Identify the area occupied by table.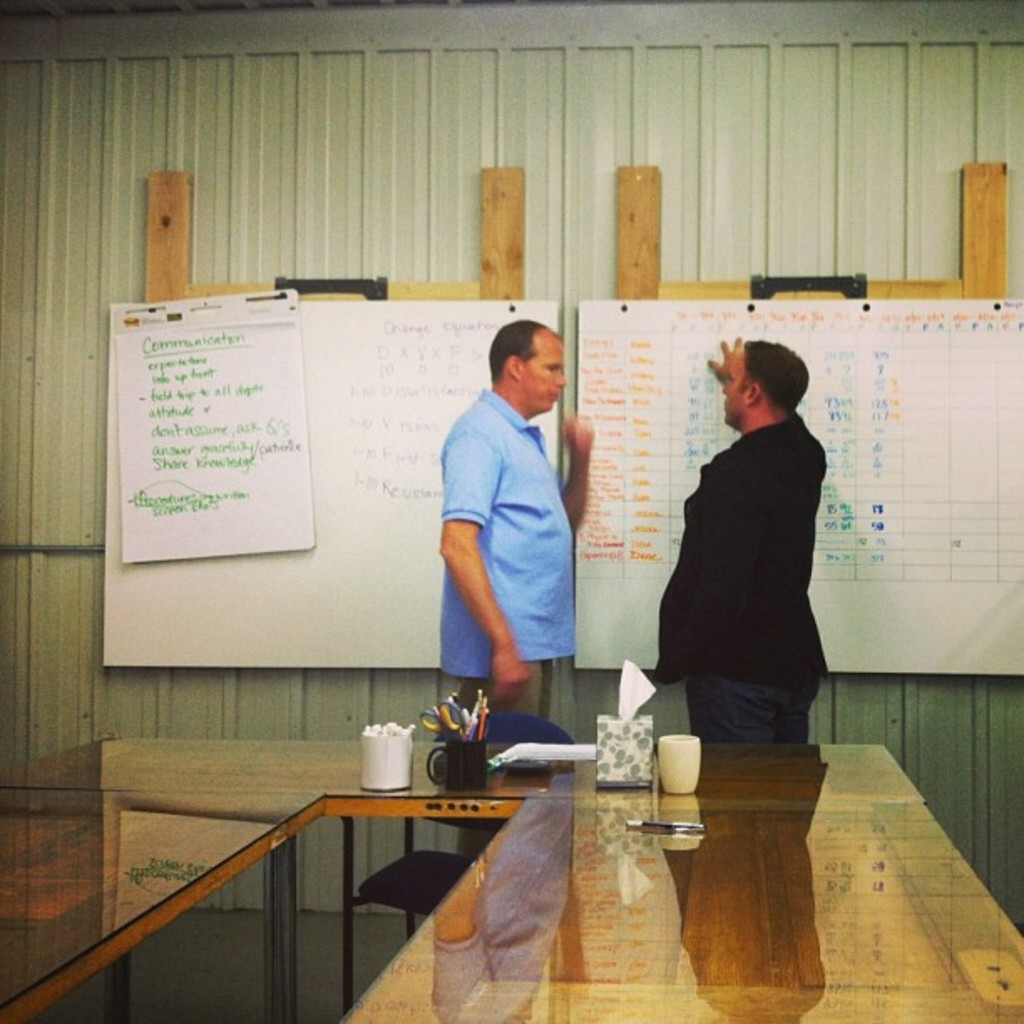
Area: 0 728 1022 1022.
